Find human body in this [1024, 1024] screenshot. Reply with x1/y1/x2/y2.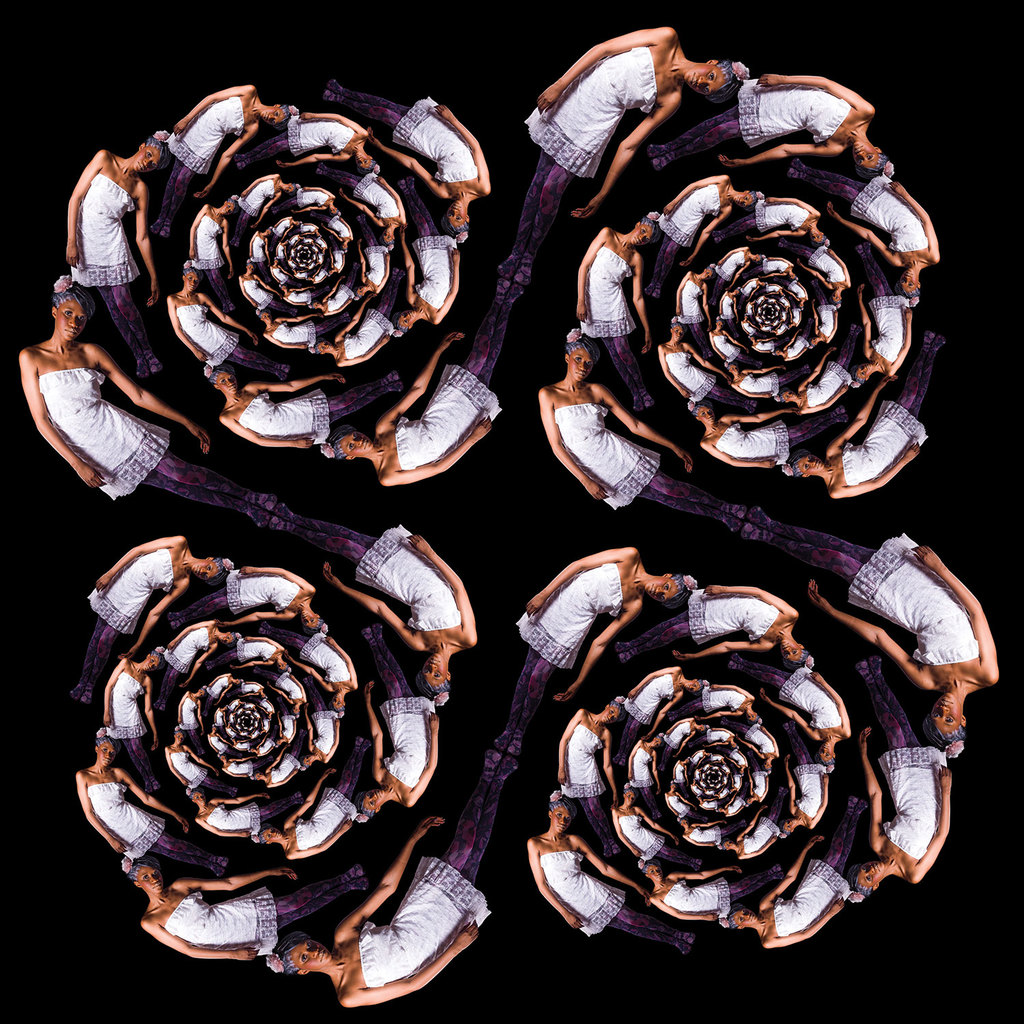
279/771/373/859.
